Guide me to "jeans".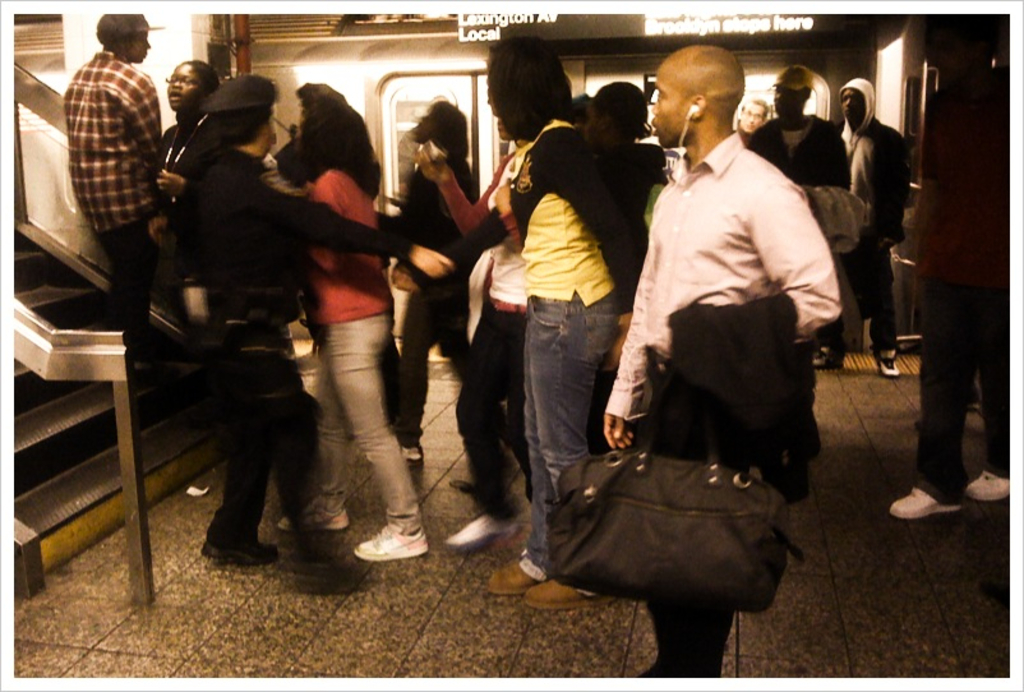
Guidance: (518, 300, 606, 578).
